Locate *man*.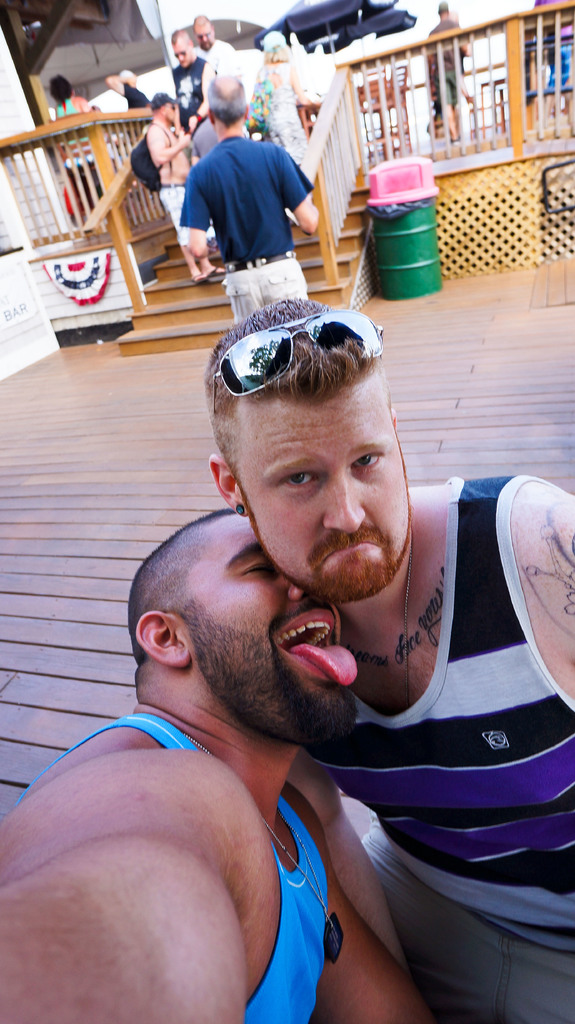
Bounding box: [186,15,239,127].
